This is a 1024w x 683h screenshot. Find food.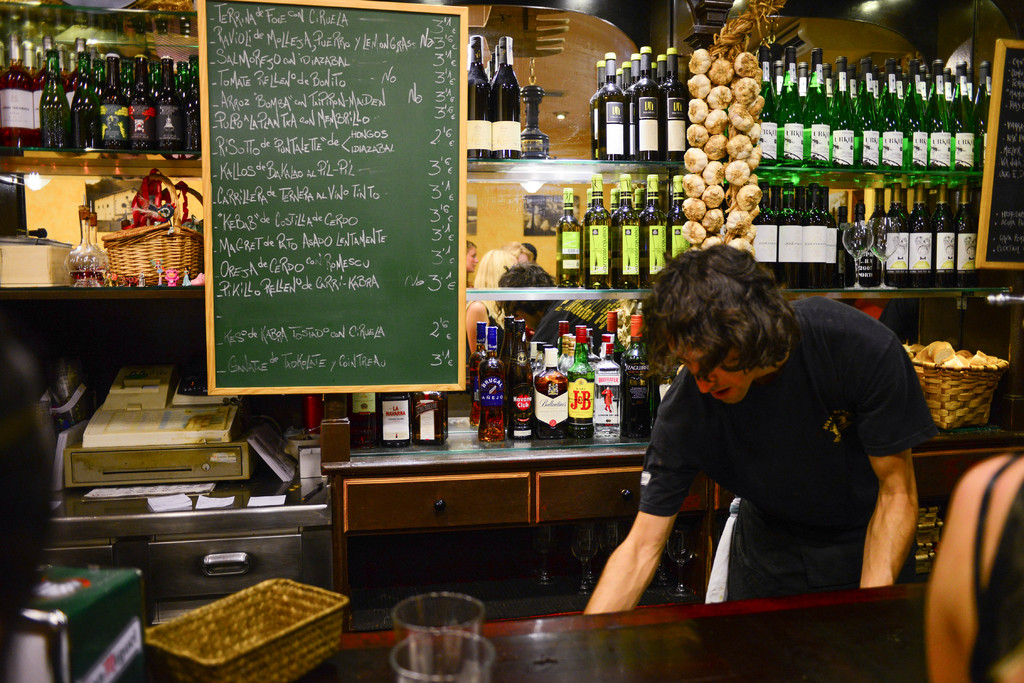
Bounding box: locate(726, 208, 752, 236).
